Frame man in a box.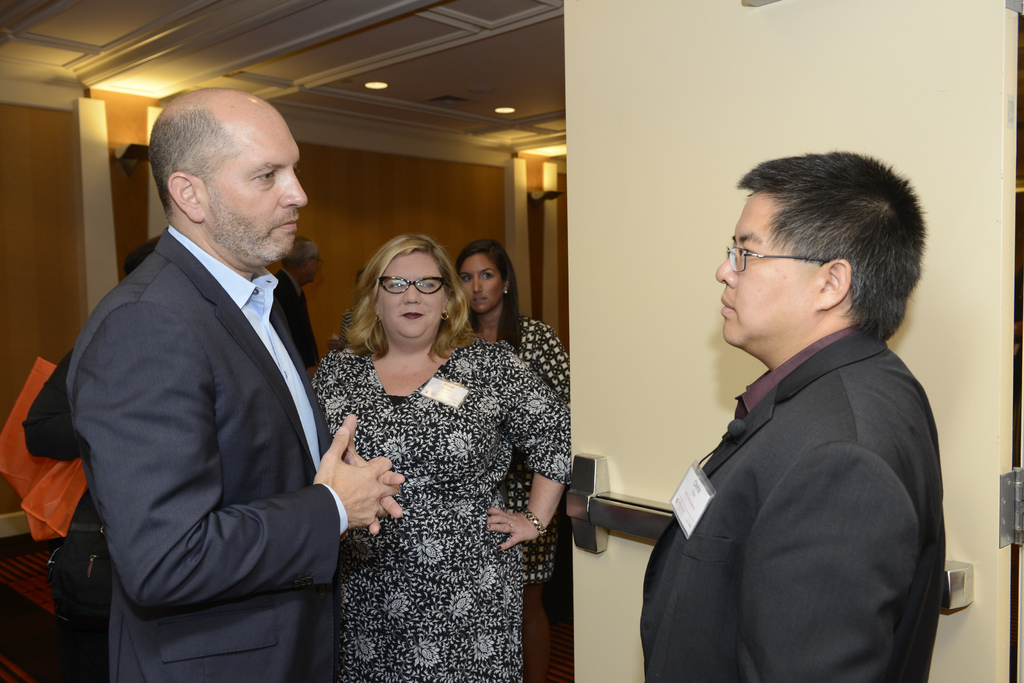
x1=67, y1=89, x2=403, y2=682.
